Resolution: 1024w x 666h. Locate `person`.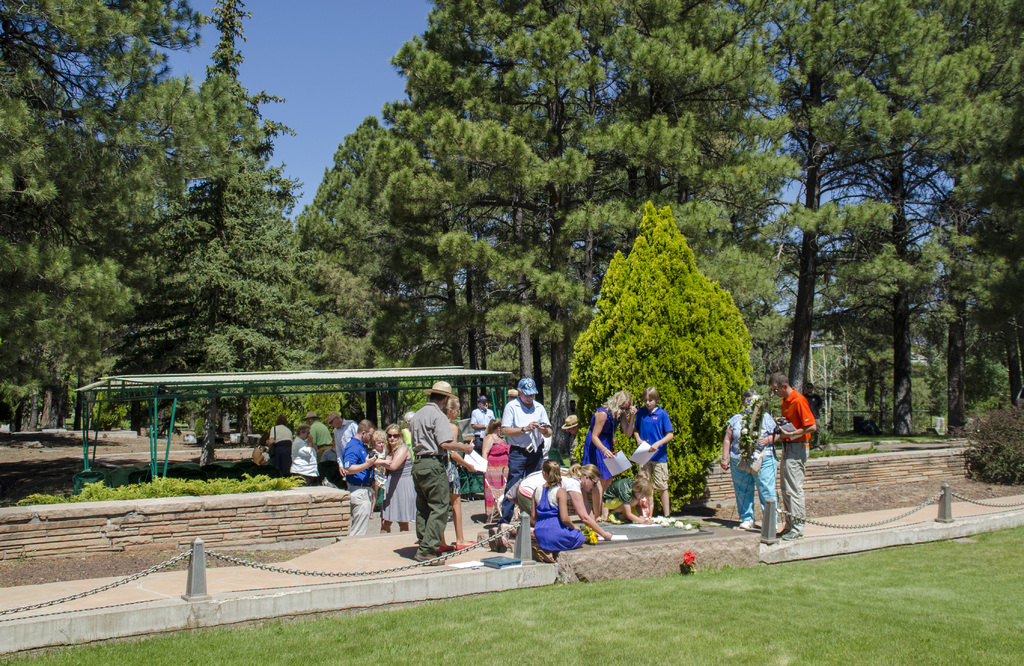
(x1=267, y1=416, x2=293, y2=476).
